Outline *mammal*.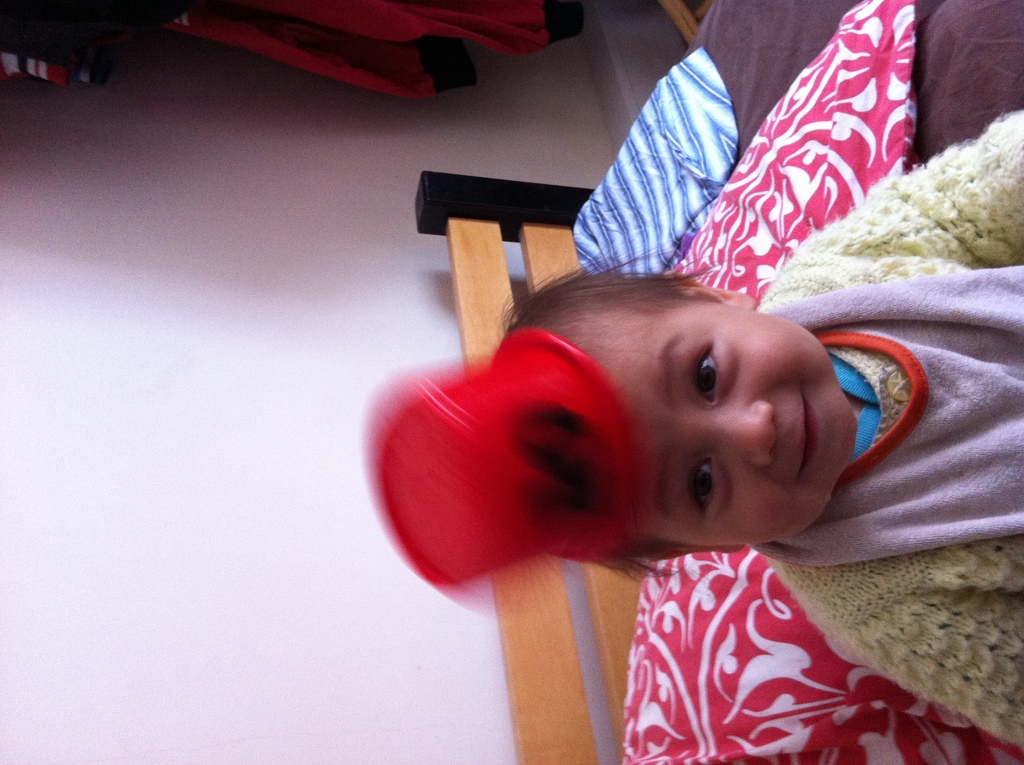
Outline: (left=520, top=108, right=1023, bottom=764).
